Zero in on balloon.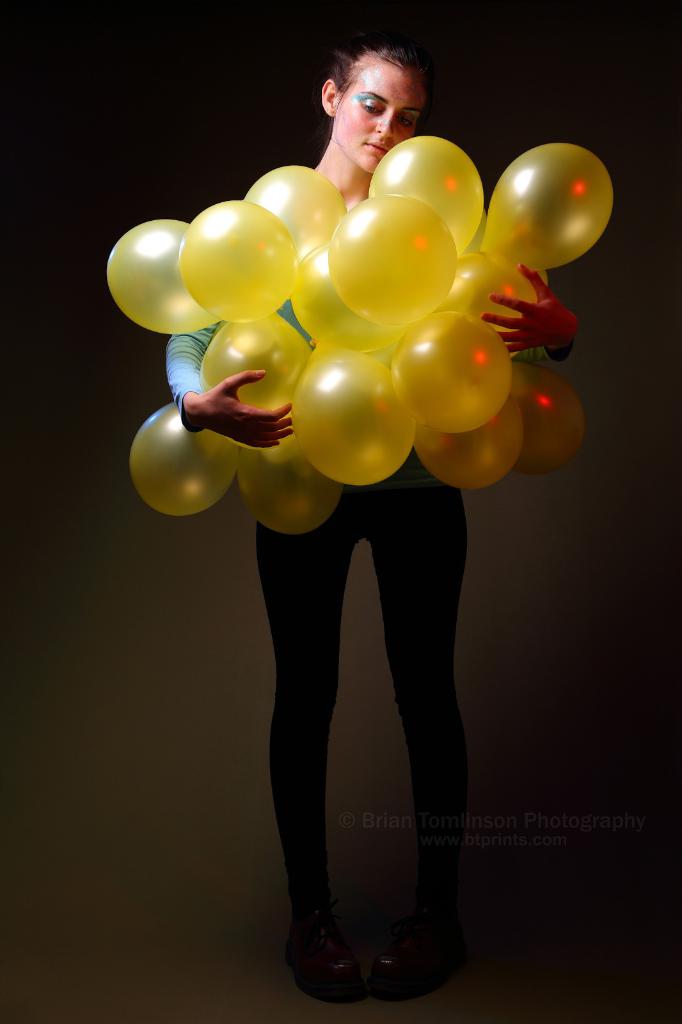
Zeroed in: 415 397 525 490.
